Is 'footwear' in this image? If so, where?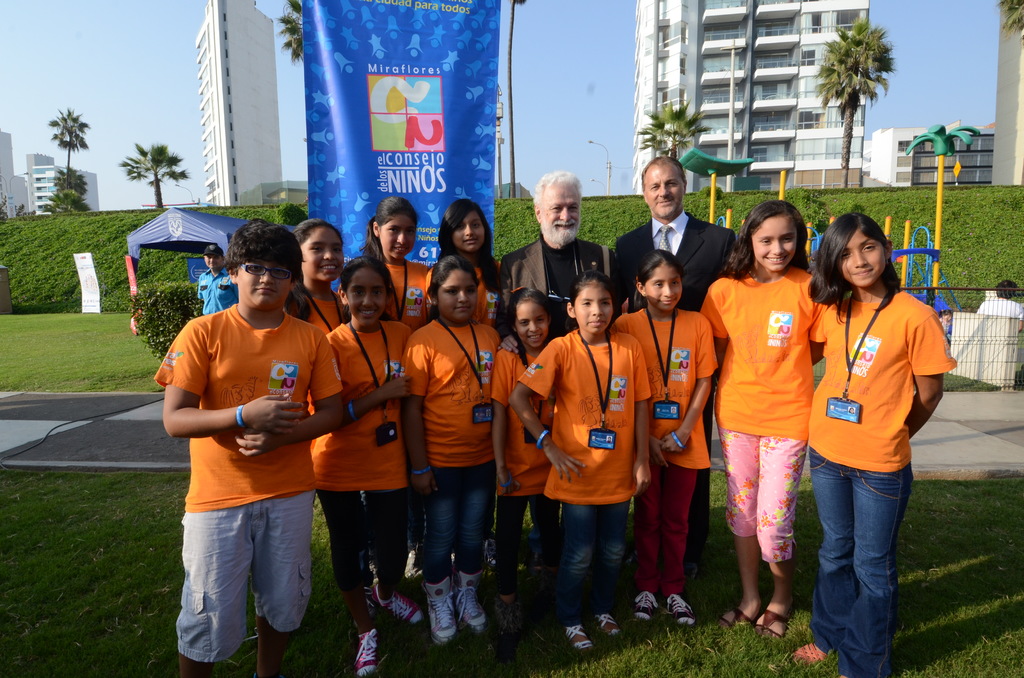
Yes, at {"left": 490, "top": 599, "right": 529, "bottom": 646}.
